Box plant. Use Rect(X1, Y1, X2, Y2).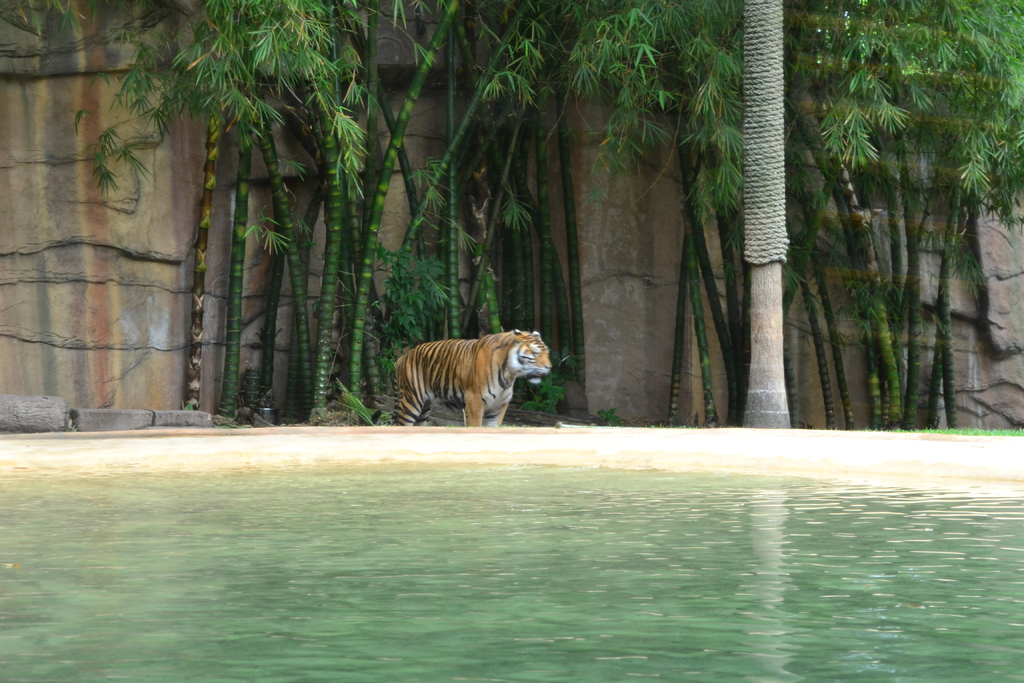
Rect(522, 347, 579, 425).
